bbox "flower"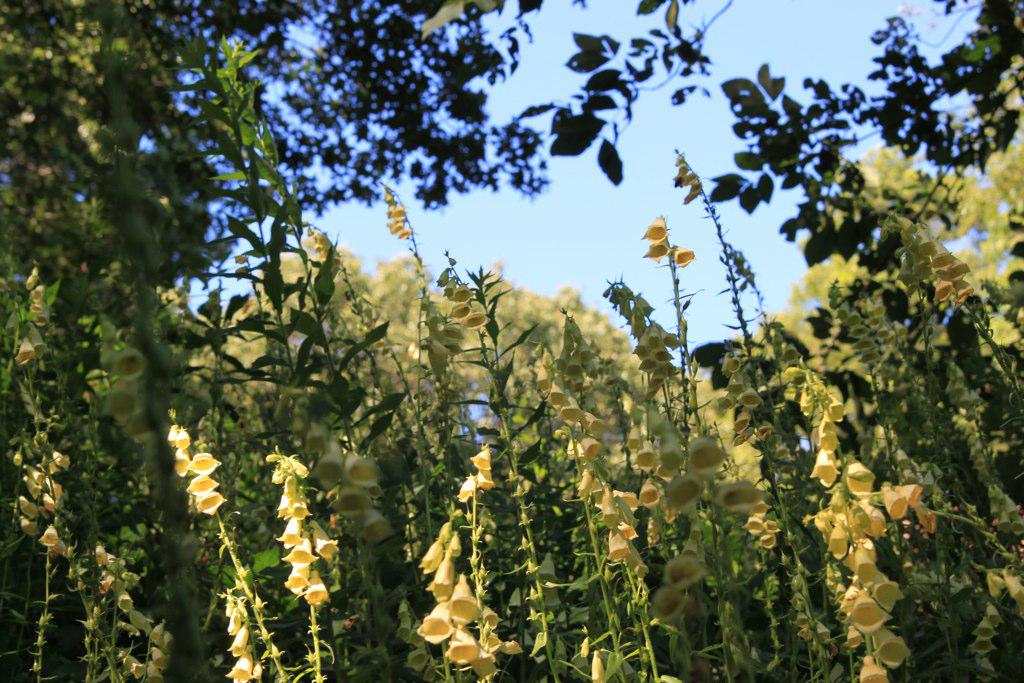
{"left": 453, "top": 574, "right": 481, "bottom": 627}
